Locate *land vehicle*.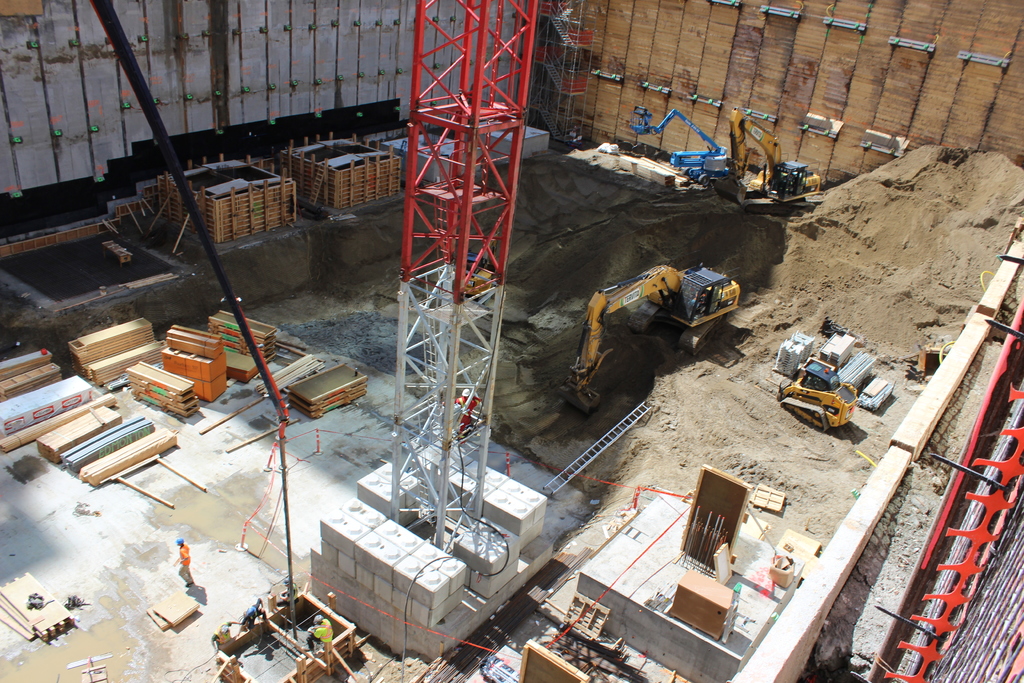
Bounding box: select_region(771, 356, 858, 433).
